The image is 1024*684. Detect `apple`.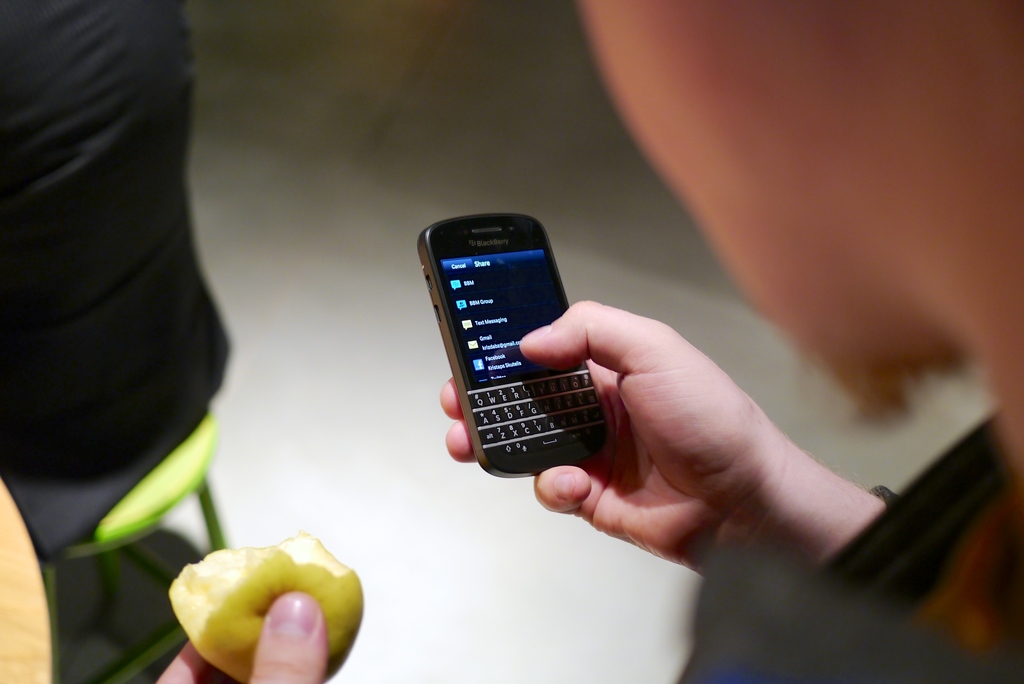
Detection: 167,529,365,682.
